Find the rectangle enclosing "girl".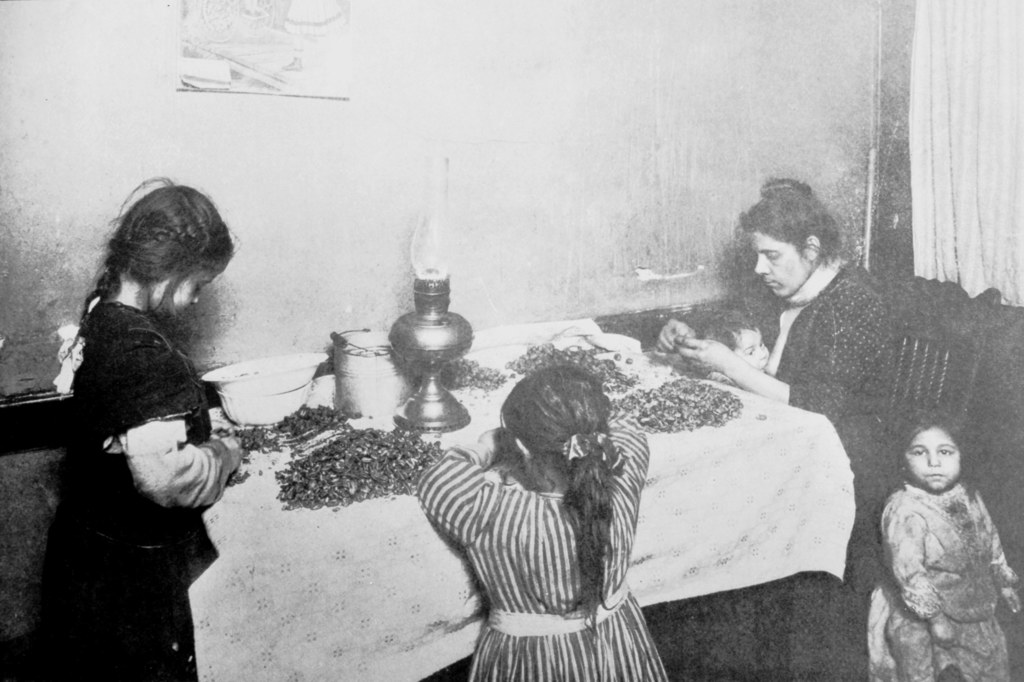
region(407, 367, 649, 681).
